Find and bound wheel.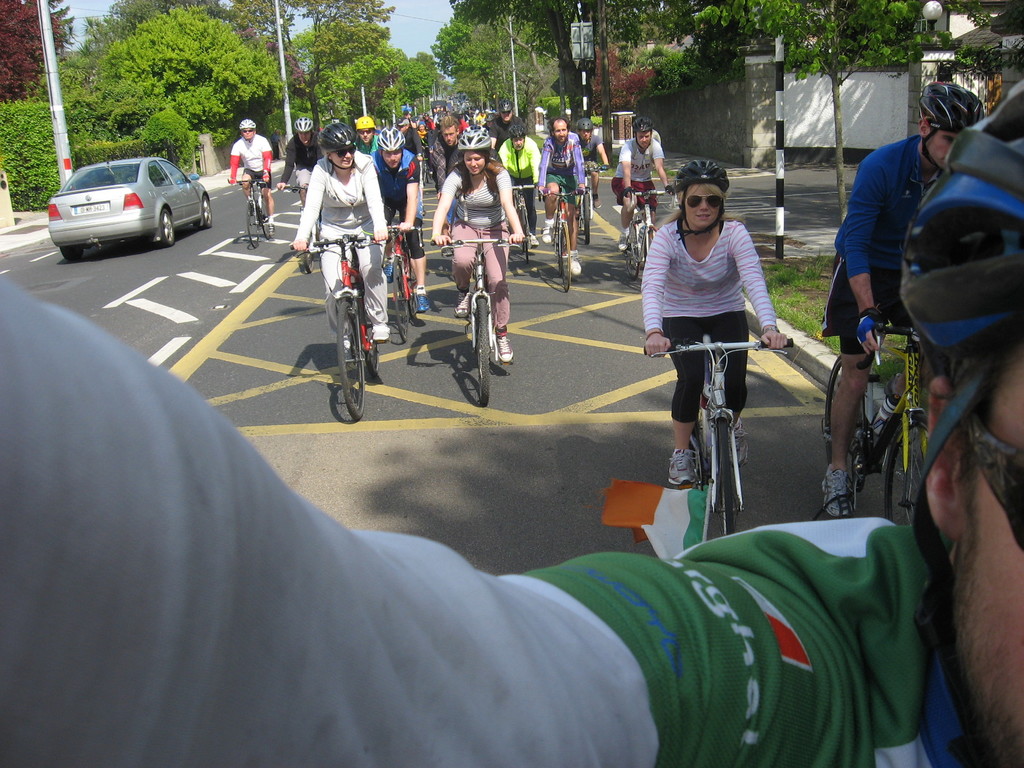
Bound: left=159, top=213, right=174, bottom=246.
